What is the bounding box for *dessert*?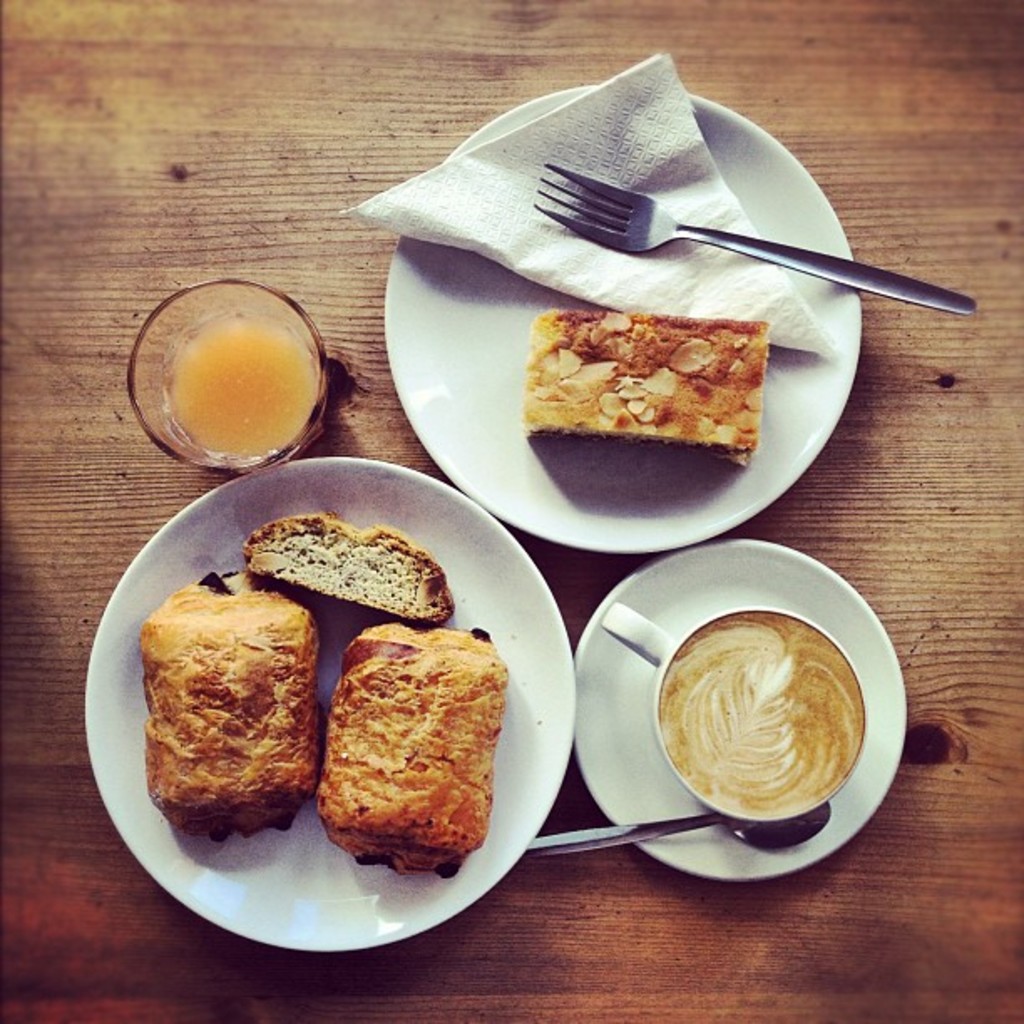
149/587/308/838.
